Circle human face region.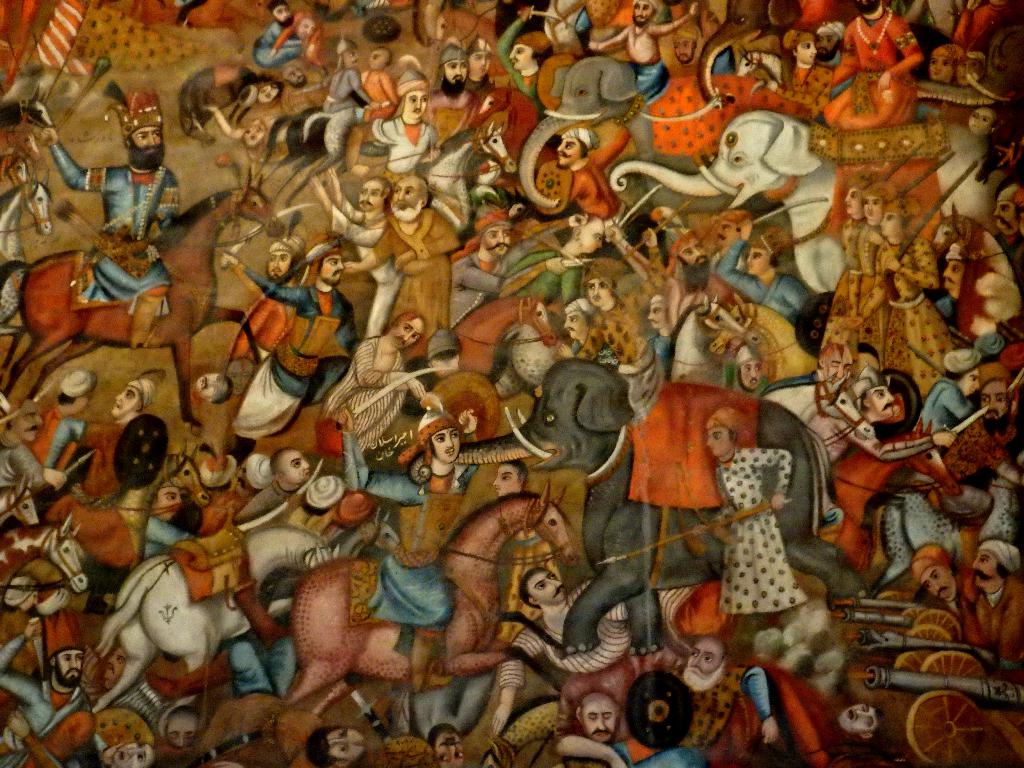
Region: bbox(258, 83, 278, 102).
